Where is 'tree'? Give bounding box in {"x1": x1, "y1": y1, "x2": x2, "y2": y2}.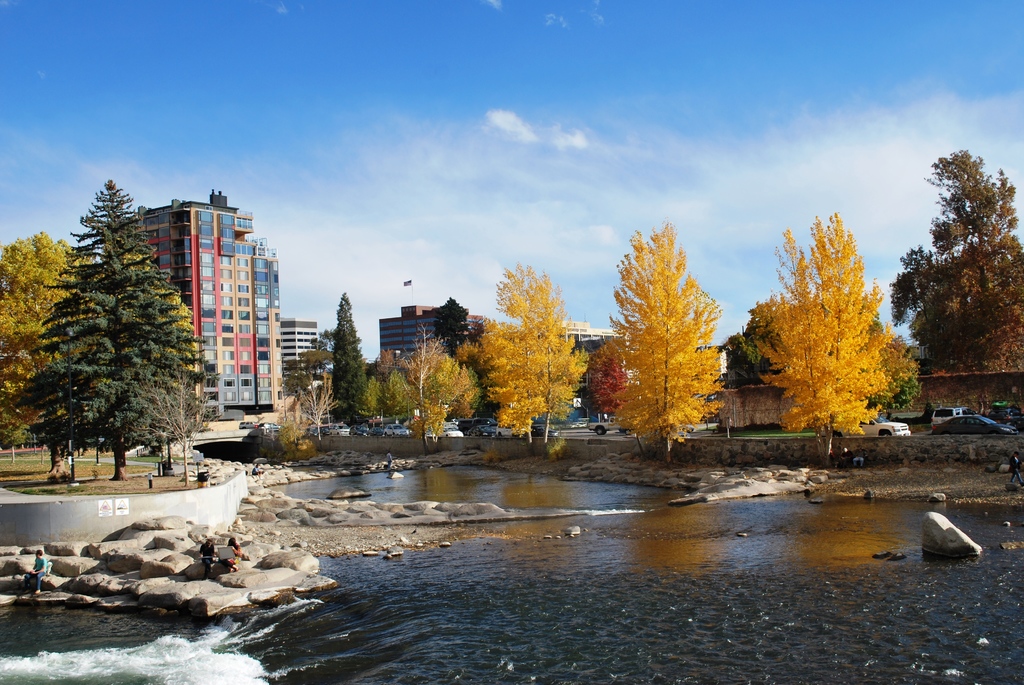
{"x1": 381, "y1": 374, "x2": 415, "y2": 418}.
